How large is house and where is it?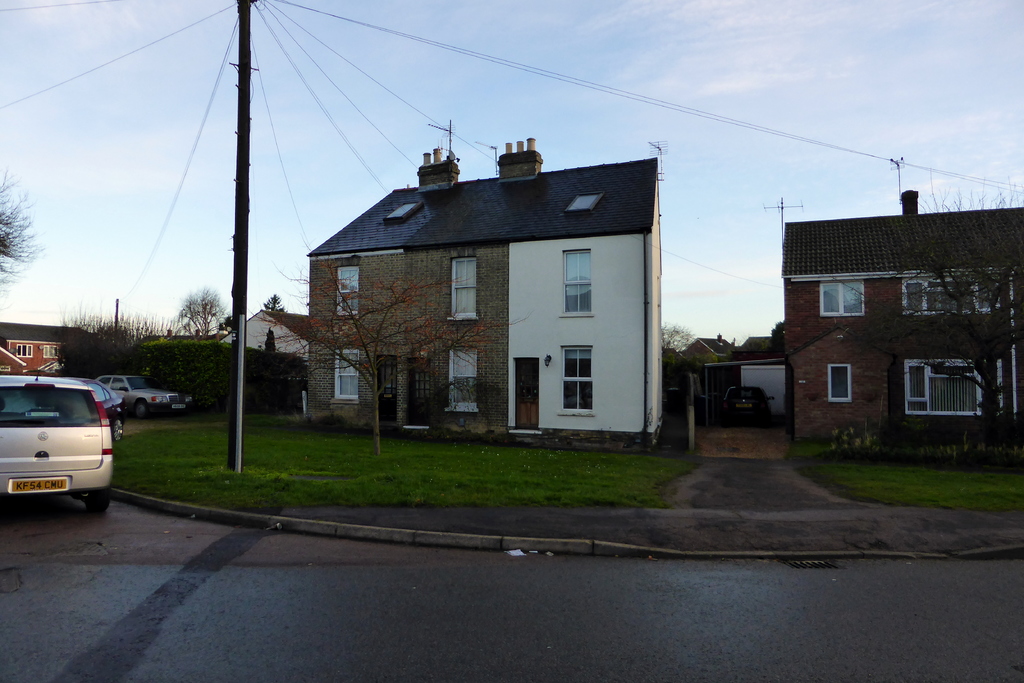
Bounding box: crop(5, 345, 26, 374).
